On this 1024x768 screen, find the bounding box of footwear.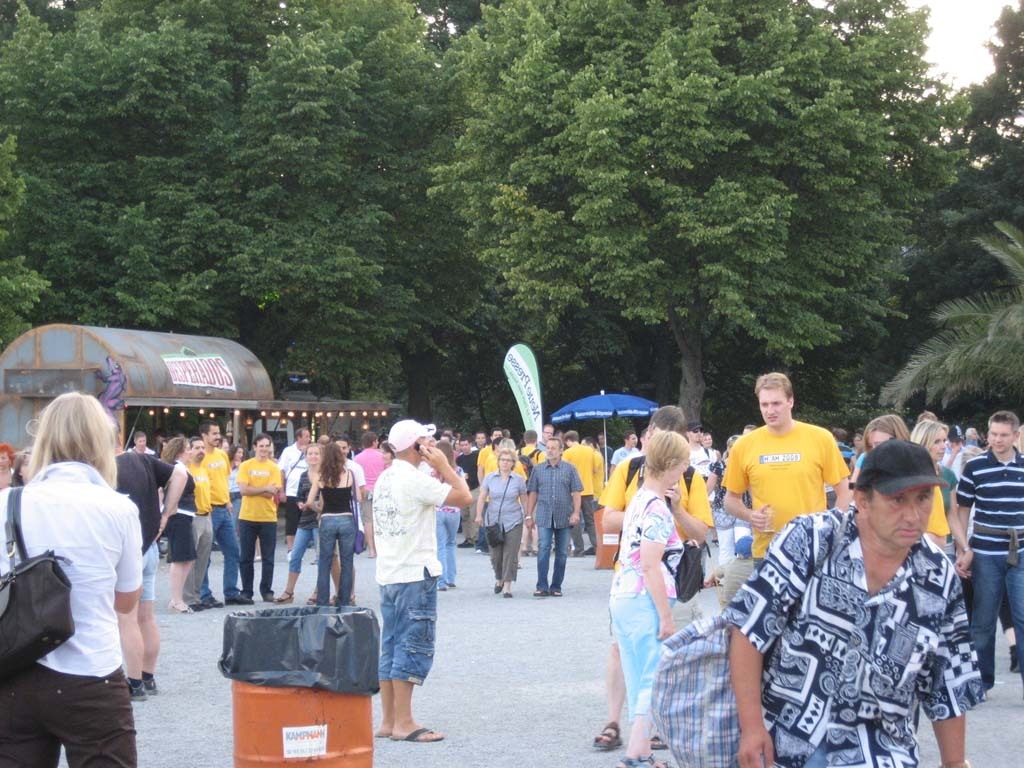
Bounding box: 458:538:474:550.
